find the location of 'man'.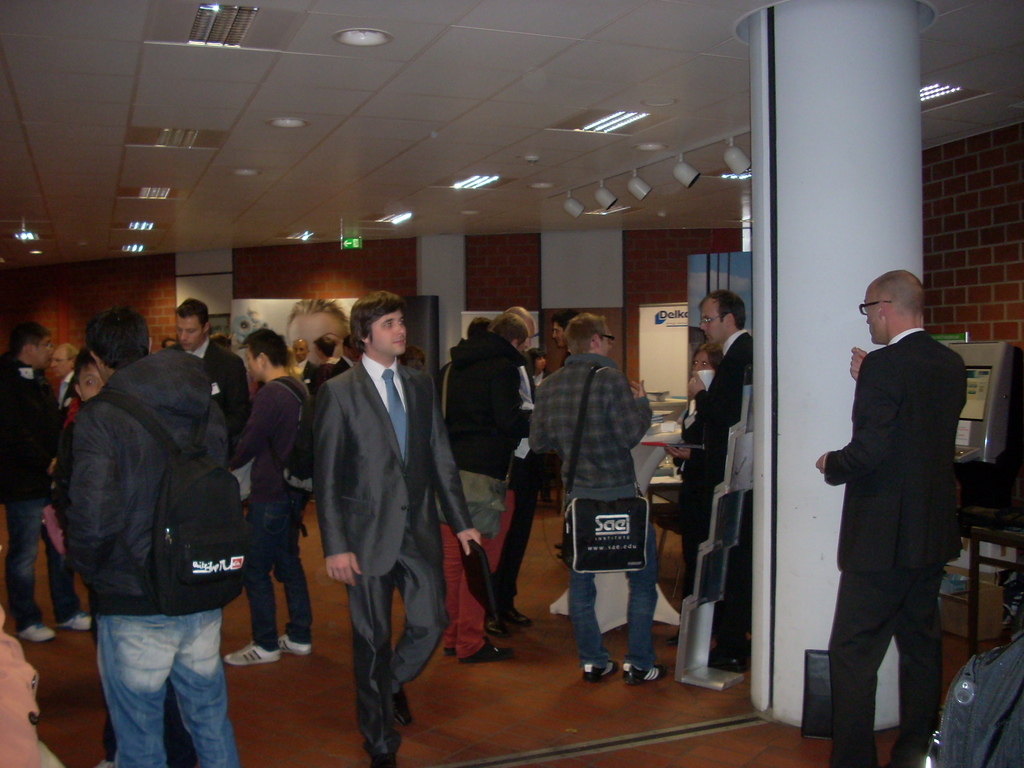
Location: l=289, t=337, r=315, b=385.
